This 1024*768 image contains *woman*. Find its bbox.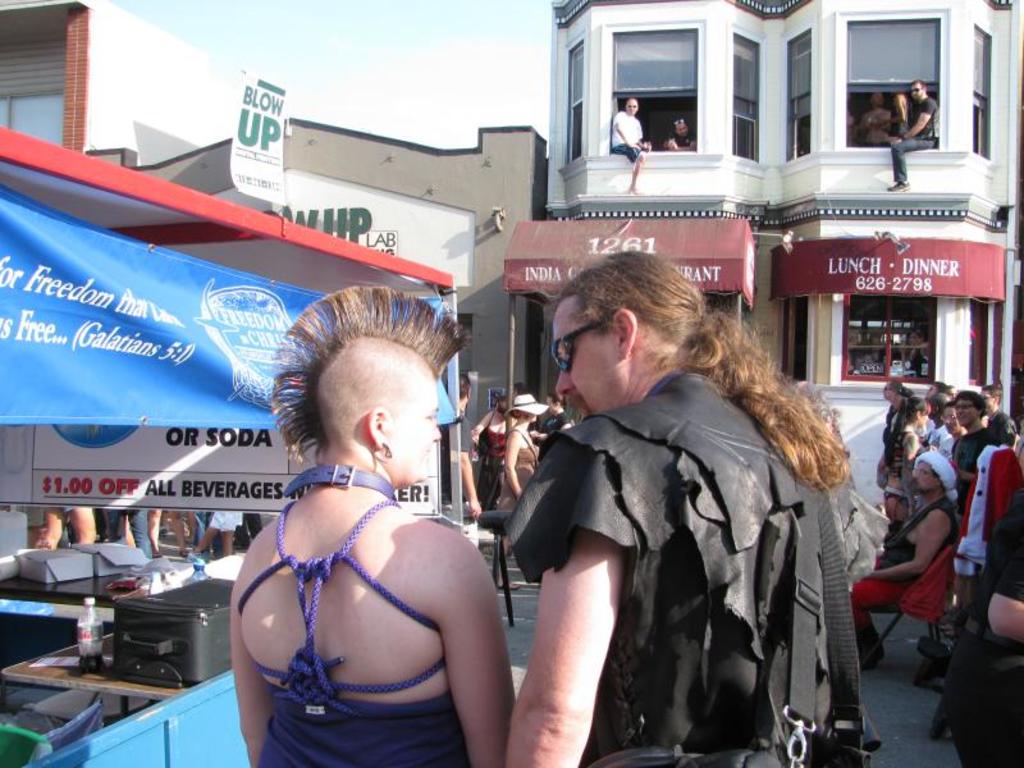
896,398,934,515.
